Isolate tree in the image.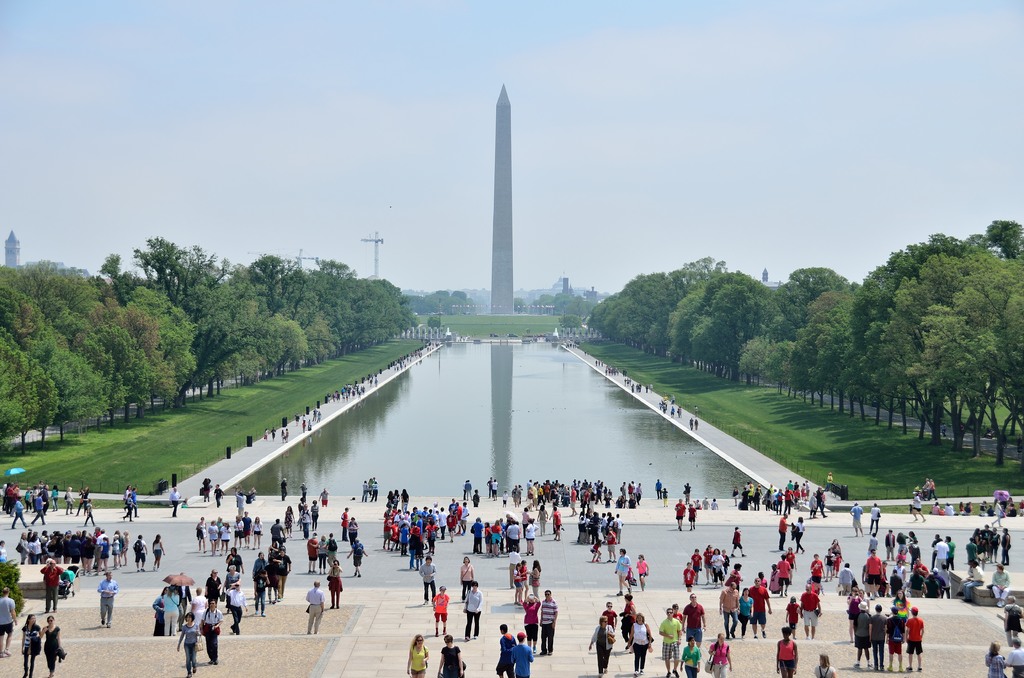
Isolated region: l=830, t=295, r=895, b=434.
